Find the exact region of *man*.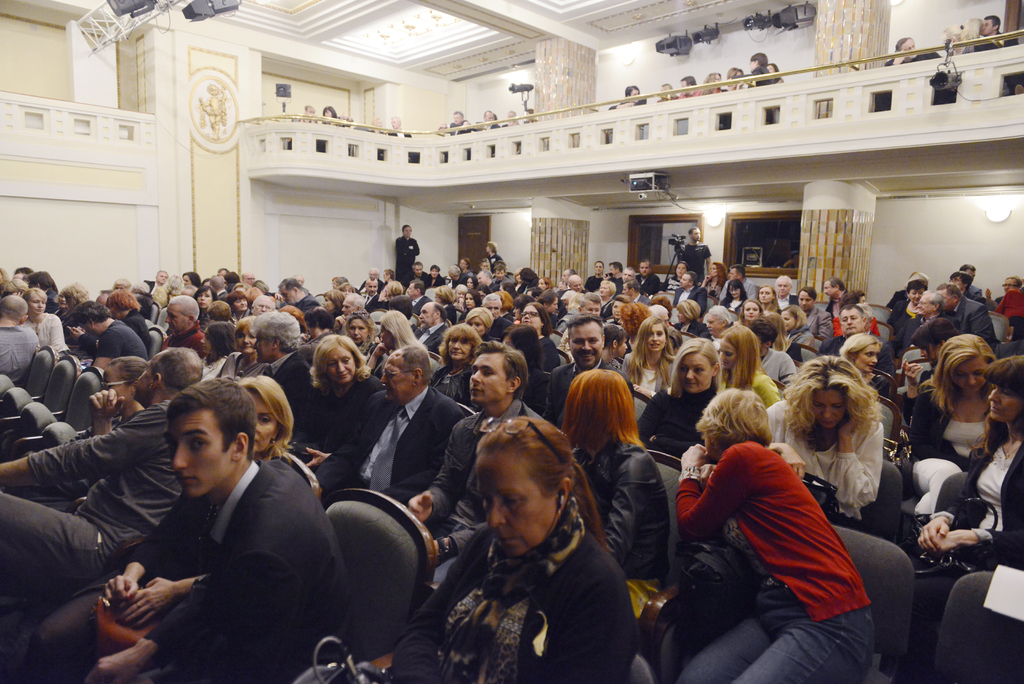
Exact region: [635,259,661,295].
